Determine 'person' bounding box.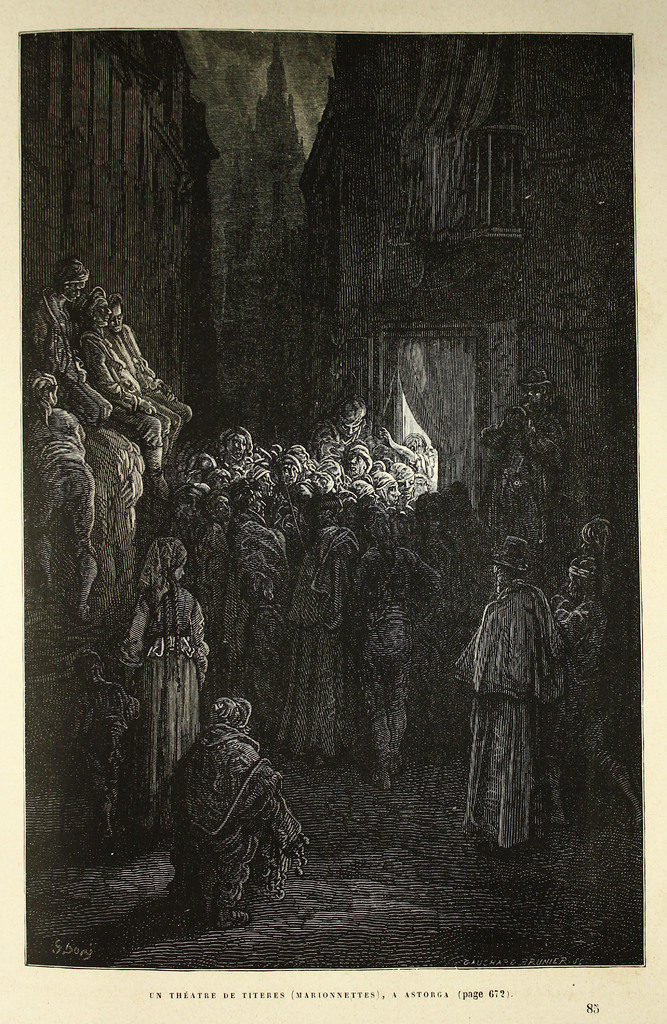
Determined: locate(84, 285, 159, 508).
